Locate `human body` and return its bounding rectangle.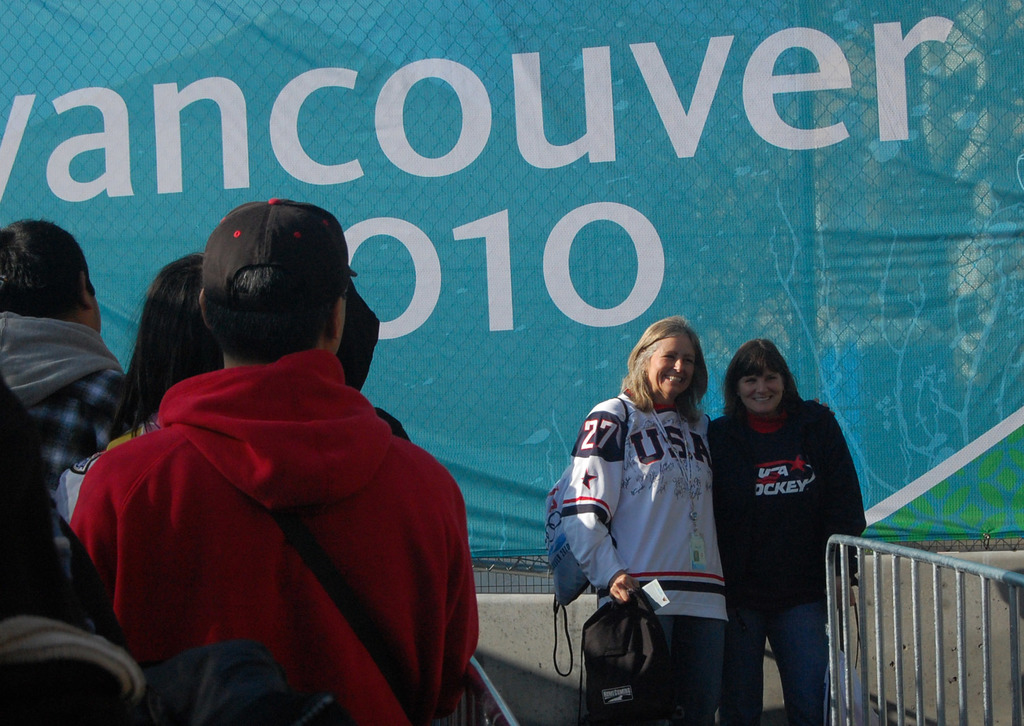
0:216:131:494.
